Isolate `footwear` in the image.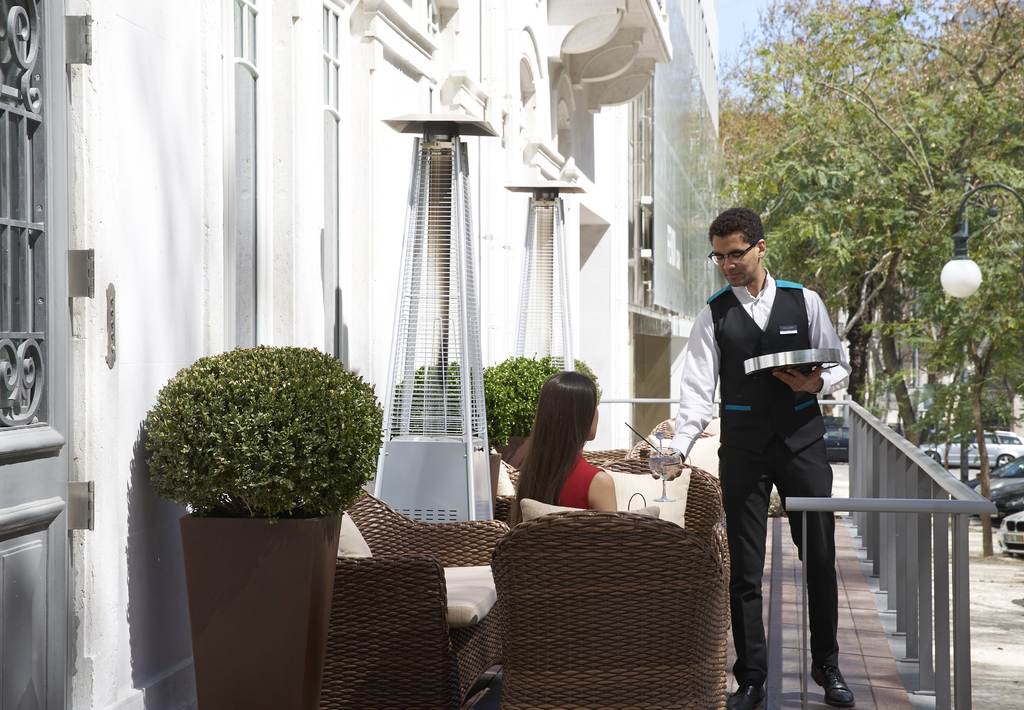
Isolated region: [x1=725, y1=679, x2=769, y2=709].
